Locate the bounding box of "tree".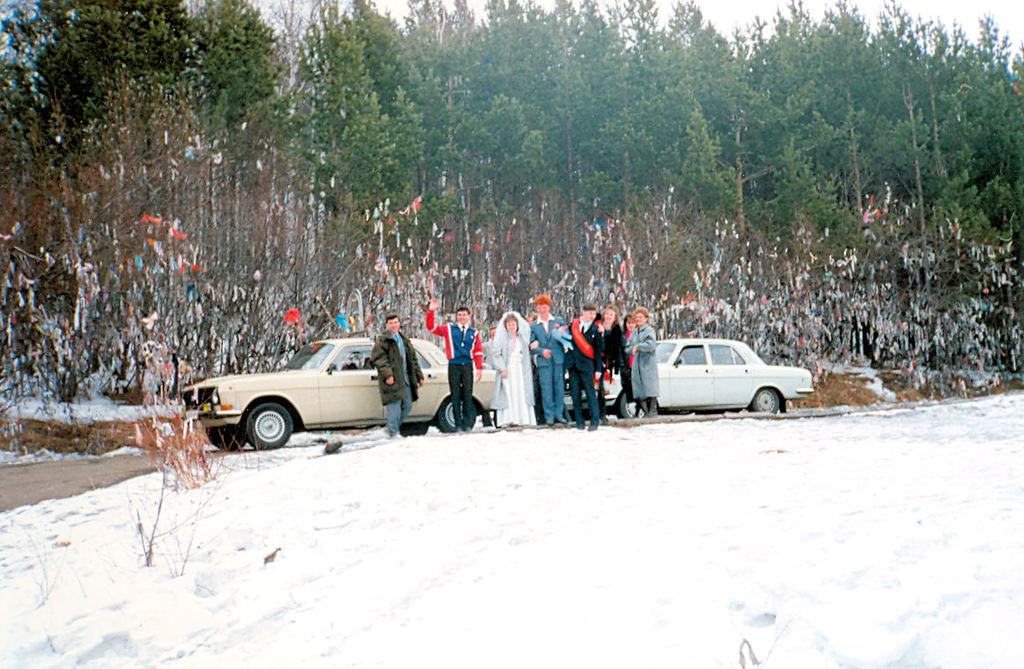
Bounding box: region(732, 1, 850, 344).
